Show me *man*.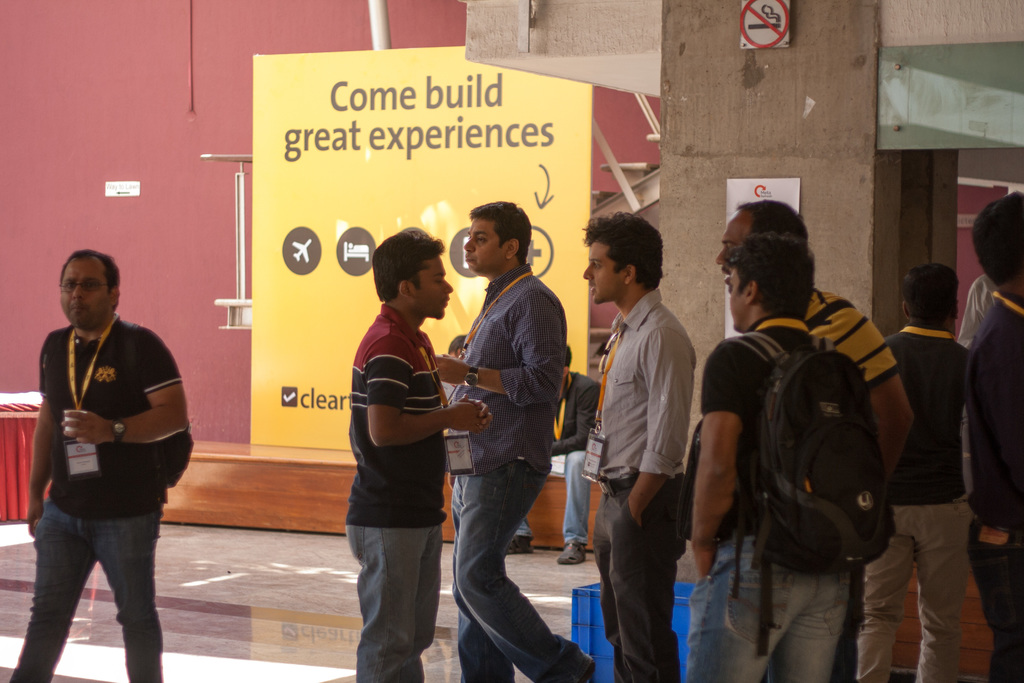
*man* is here: bbox(6, 248, 189, 682).
